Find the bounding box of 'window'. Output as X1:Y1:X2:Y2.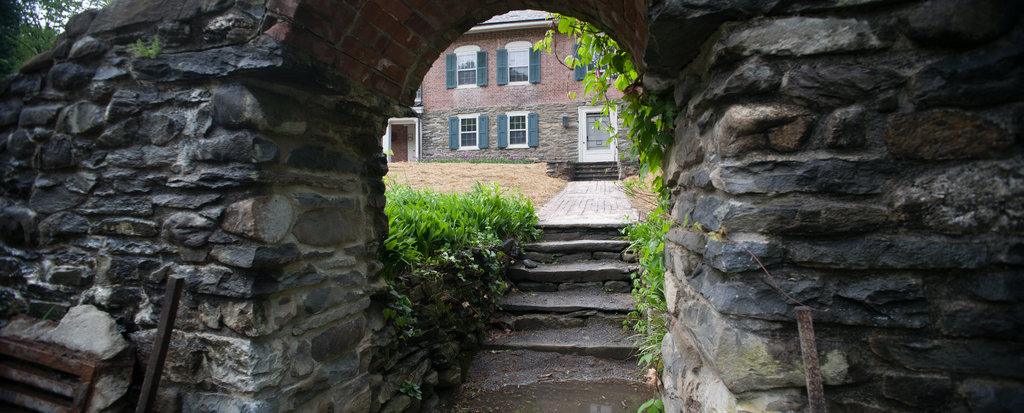
579:108:611:154.
